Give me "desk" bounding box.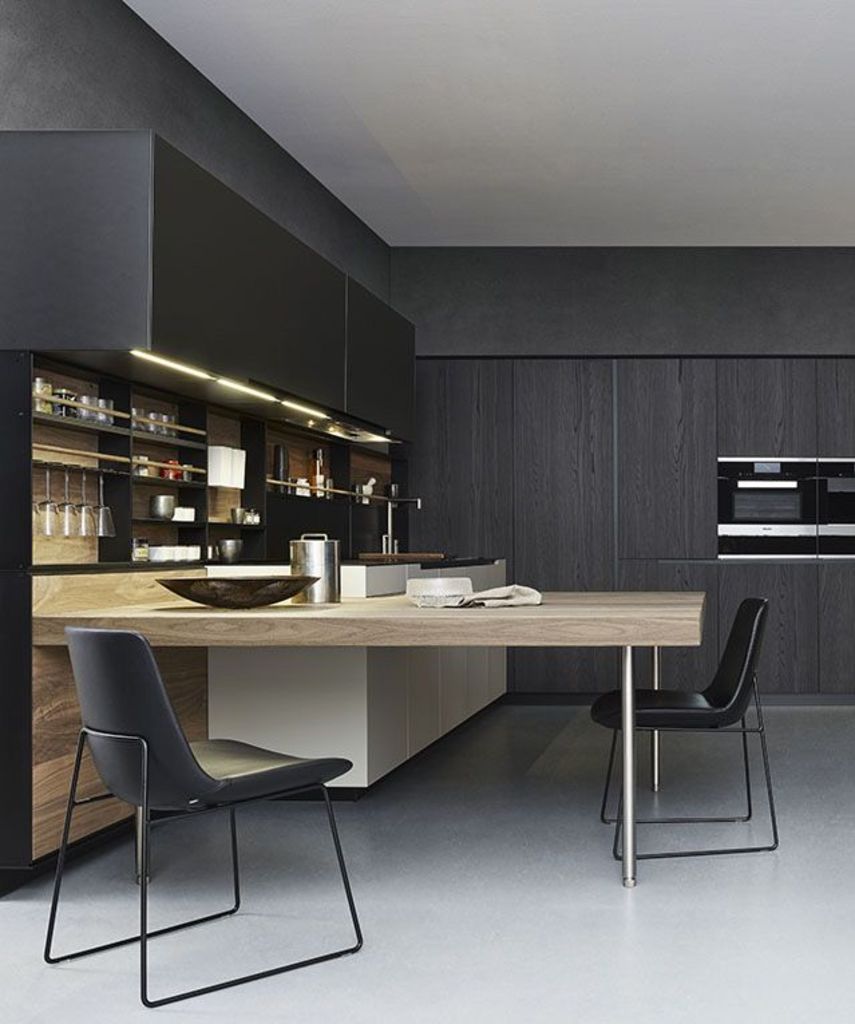
[left=76, top=558, right=771, bottom=913].
